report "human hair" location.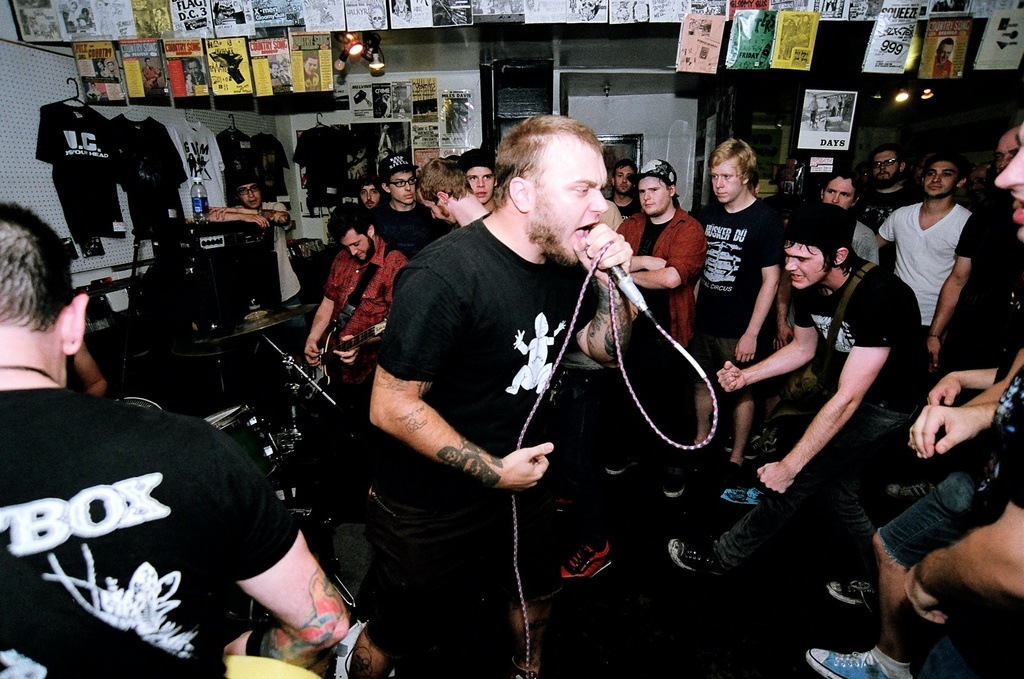
Report: region(415, 156, 474, 208).
